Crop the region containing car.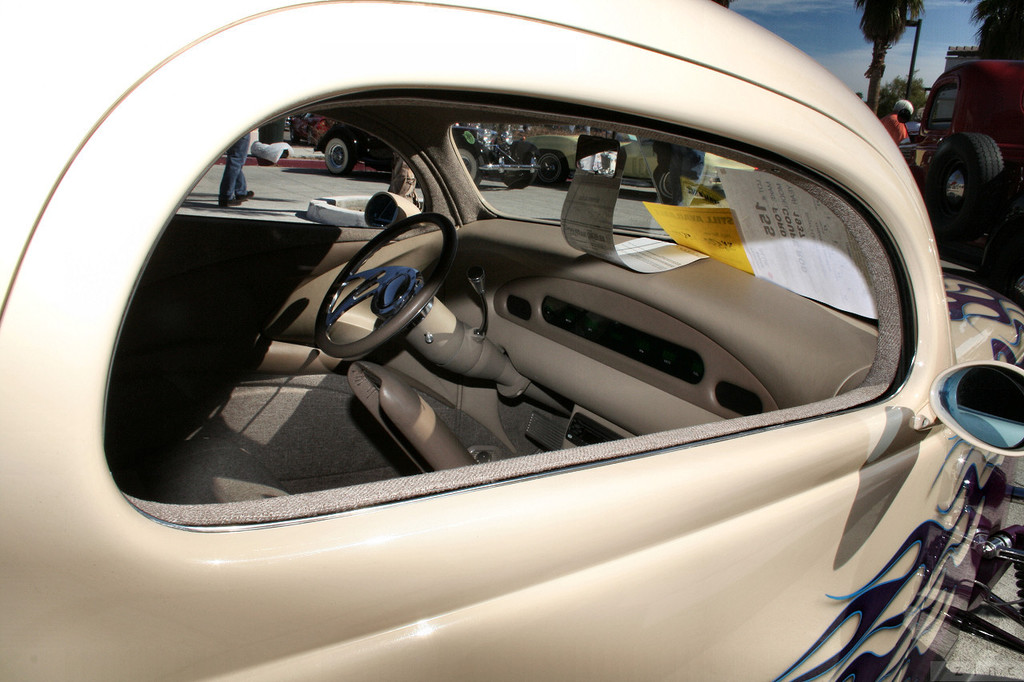
Crop region: {"left": 0, "top": 2, "right": 1023, "bottom": 681}.
